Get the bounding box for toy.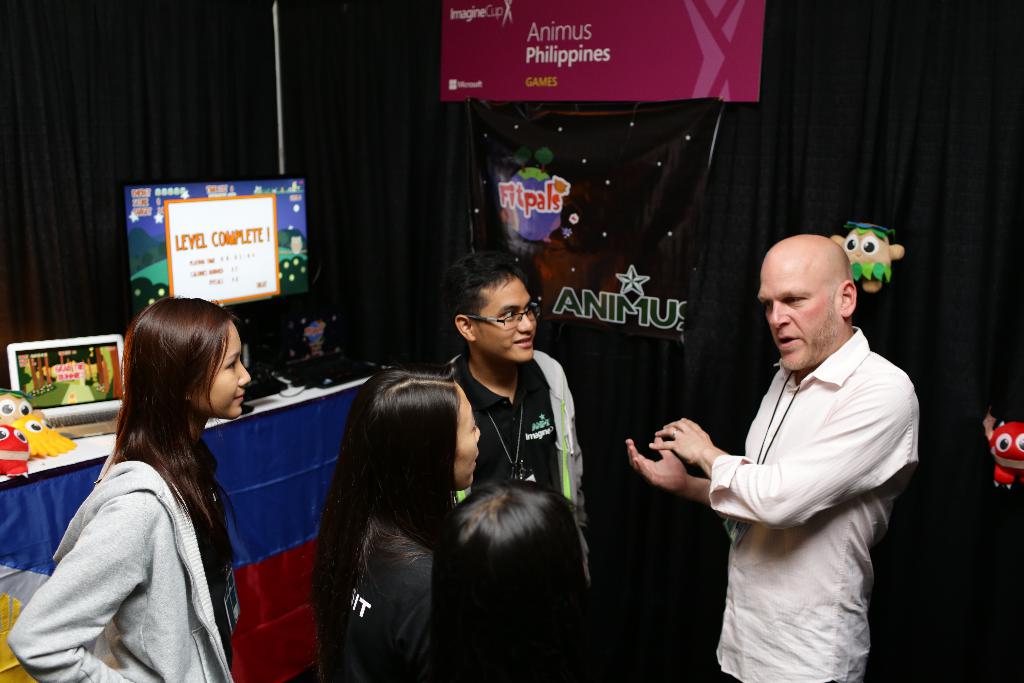
831/221/907/290.
